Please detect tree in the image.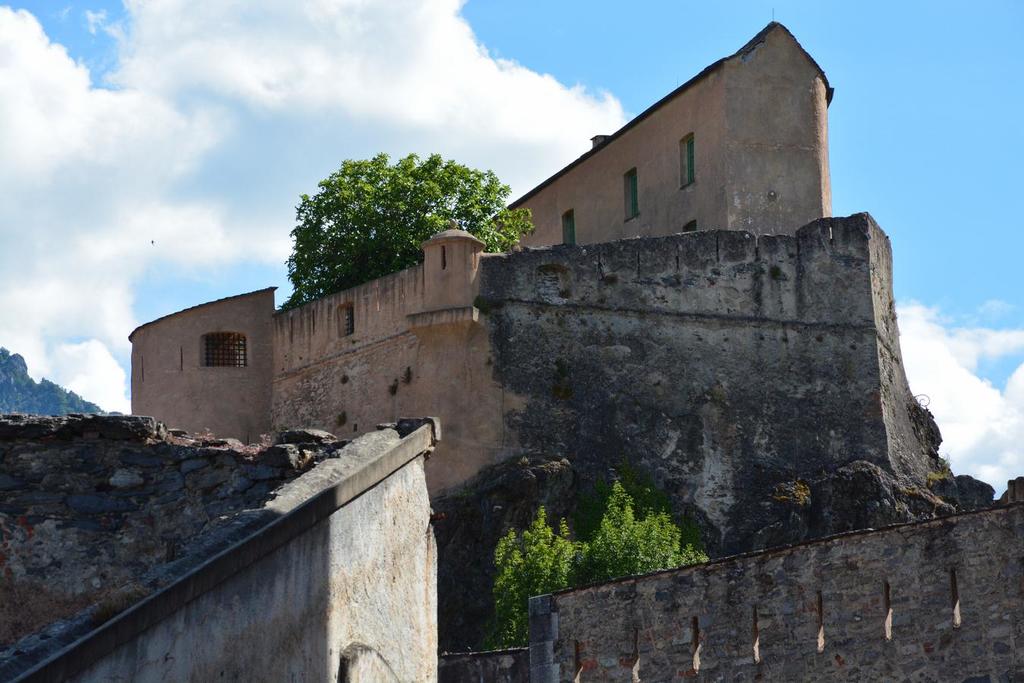
box(489, 502, 591, 647).
